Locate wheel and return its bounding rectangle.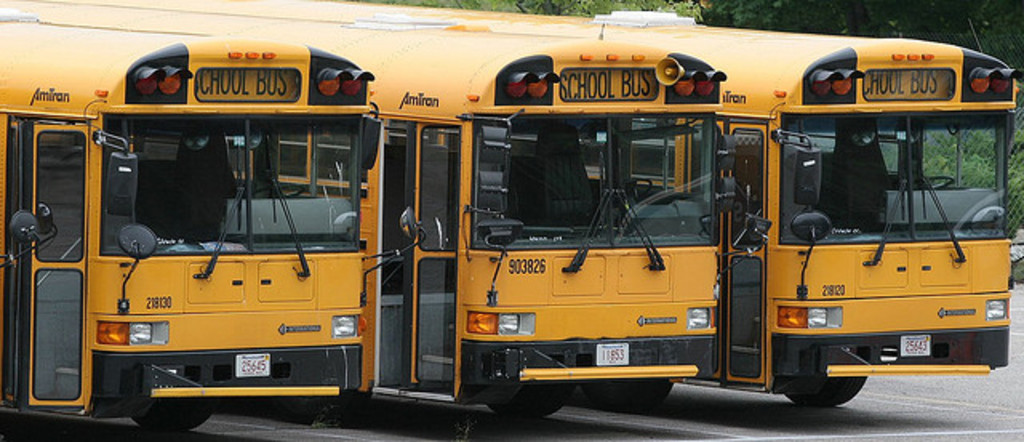
581,376,683,413.
